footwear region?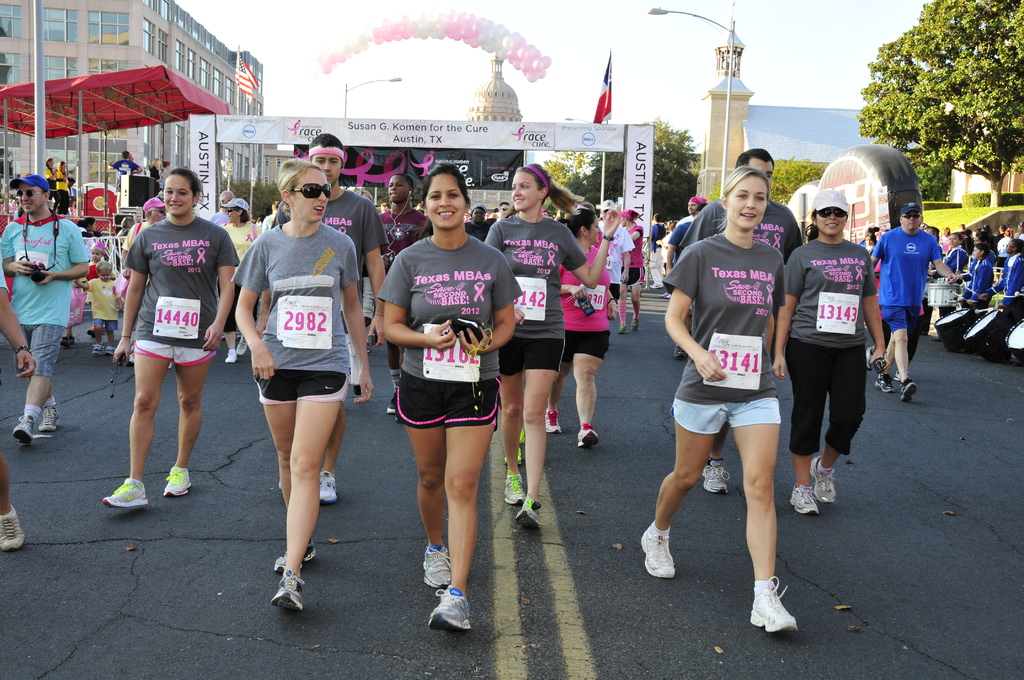
detection(316, 469, 343, 503)
